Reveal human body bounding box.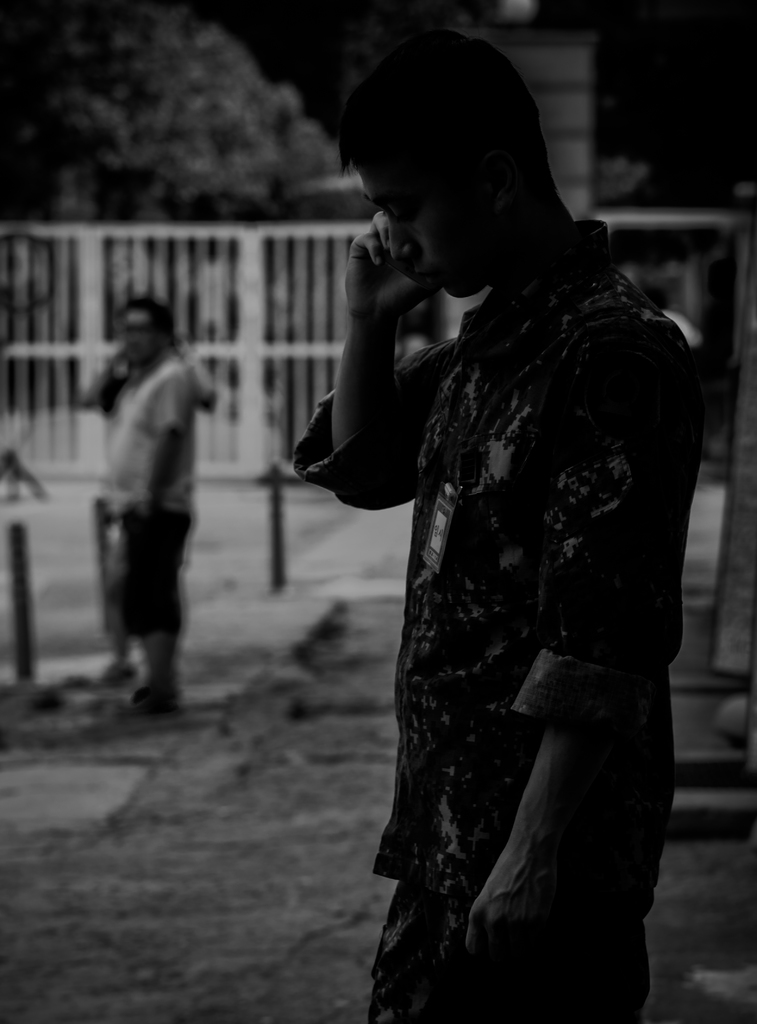
Revealed: detection(280, 45, 728, 1023).
